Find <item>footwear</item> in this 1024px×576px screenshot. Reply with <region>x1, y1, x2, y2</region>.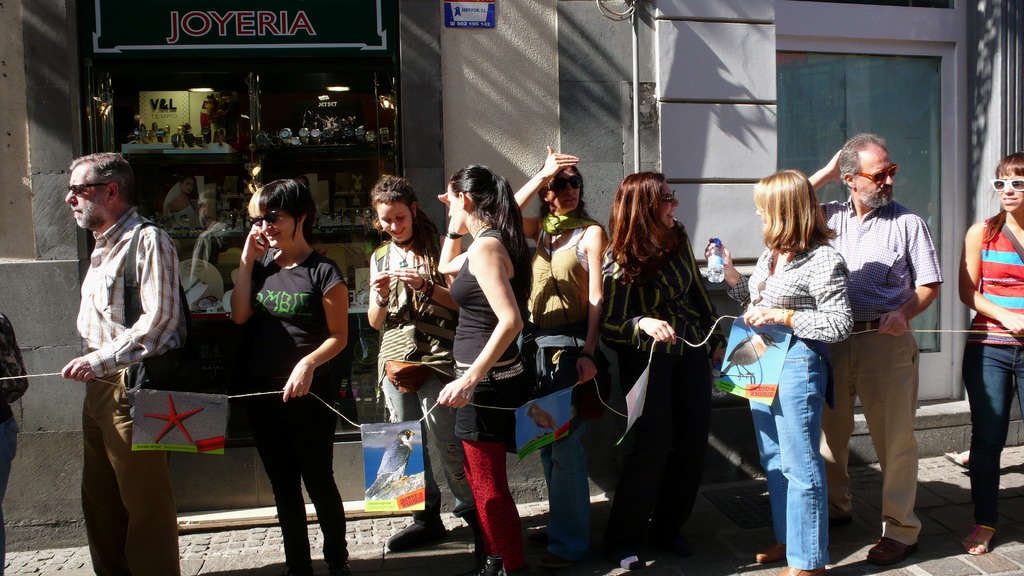
<region>829, 509, 849, 526</region>.
